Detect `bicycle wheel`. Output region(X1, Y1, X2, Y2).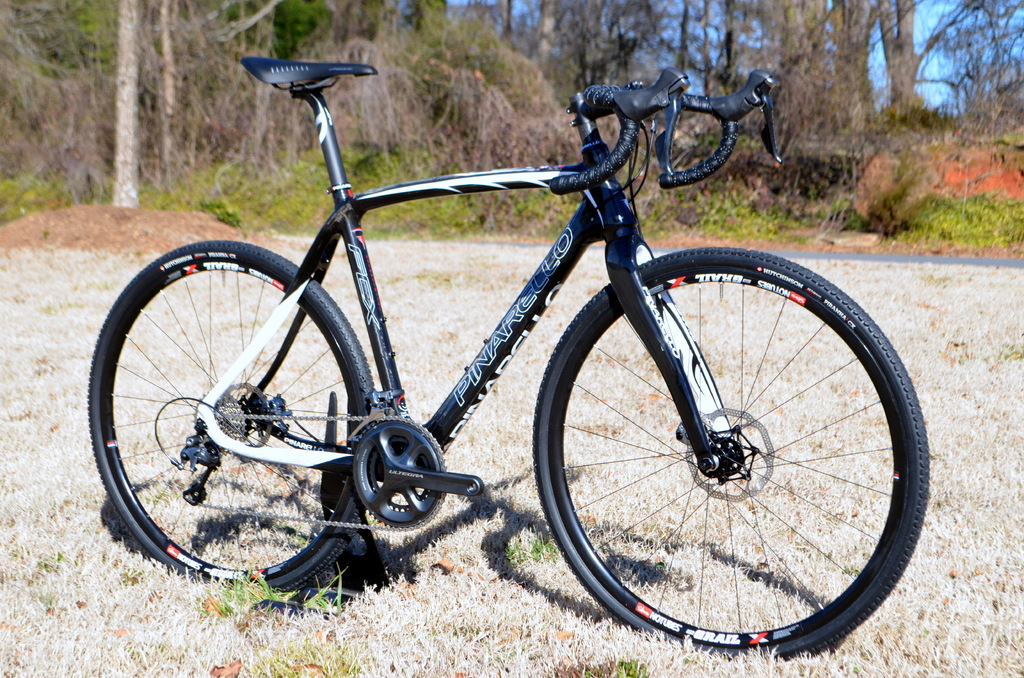
region(86, 239, 376, 597).
